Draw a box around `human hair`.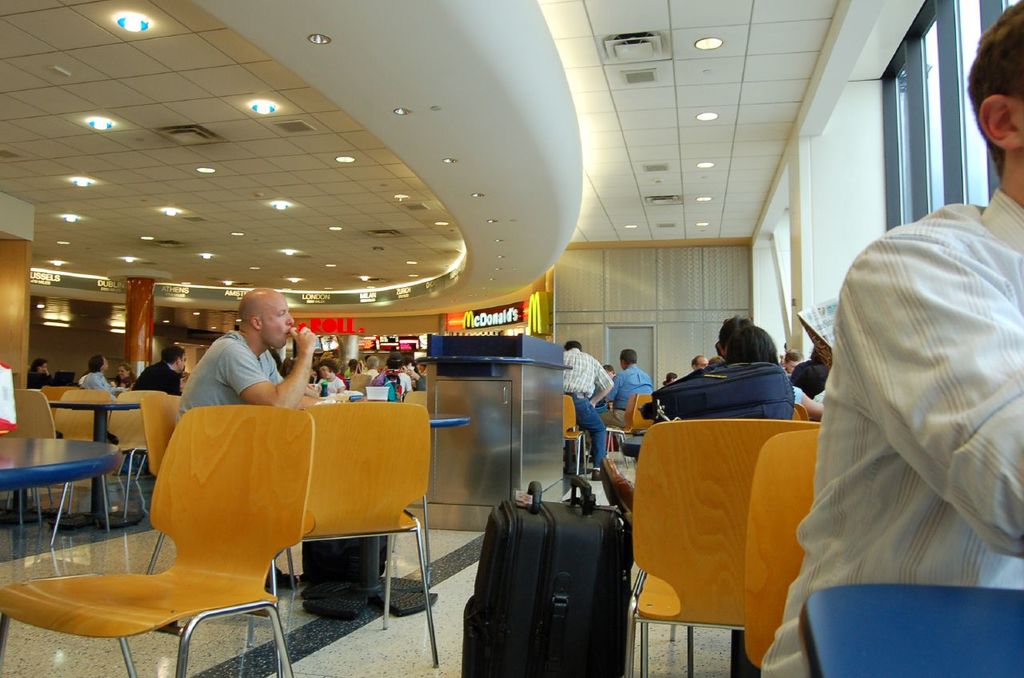
[88,353,102,377].
